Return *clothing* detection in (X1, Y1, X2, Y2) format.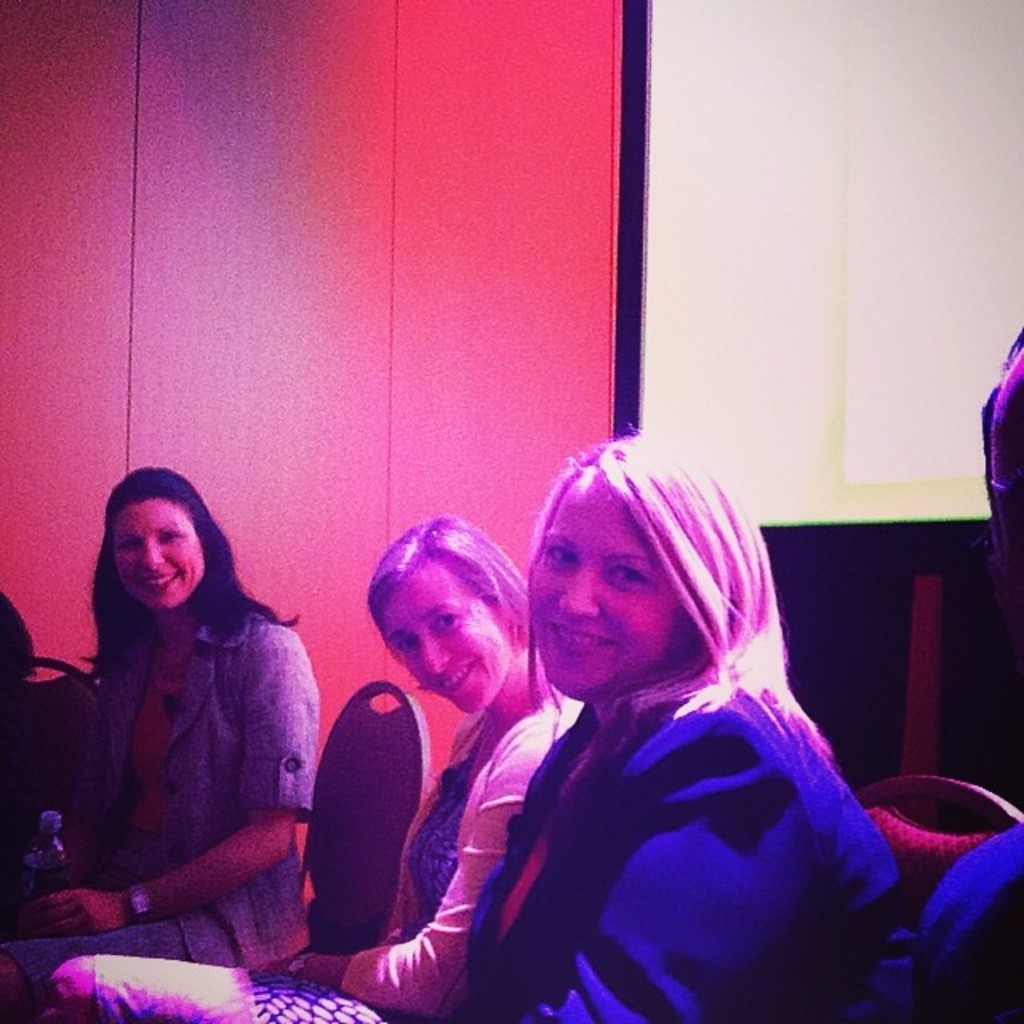
(918, 821, 1022, 1022).
